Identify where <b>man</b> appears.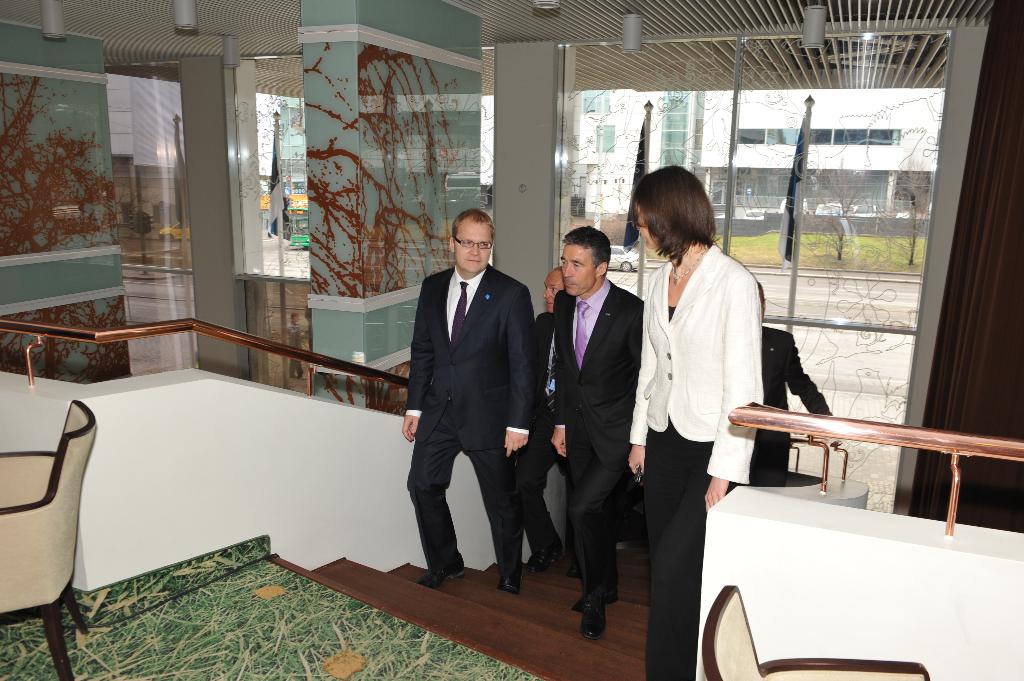
Appears at BBox(536, 260, 580, 573).
